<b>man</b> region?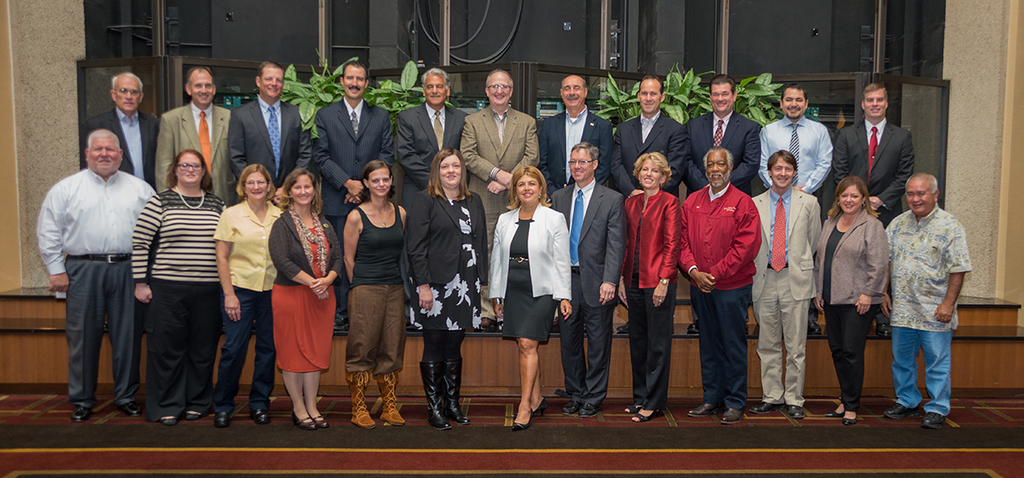
select_region(614, 79, 688, 343)
